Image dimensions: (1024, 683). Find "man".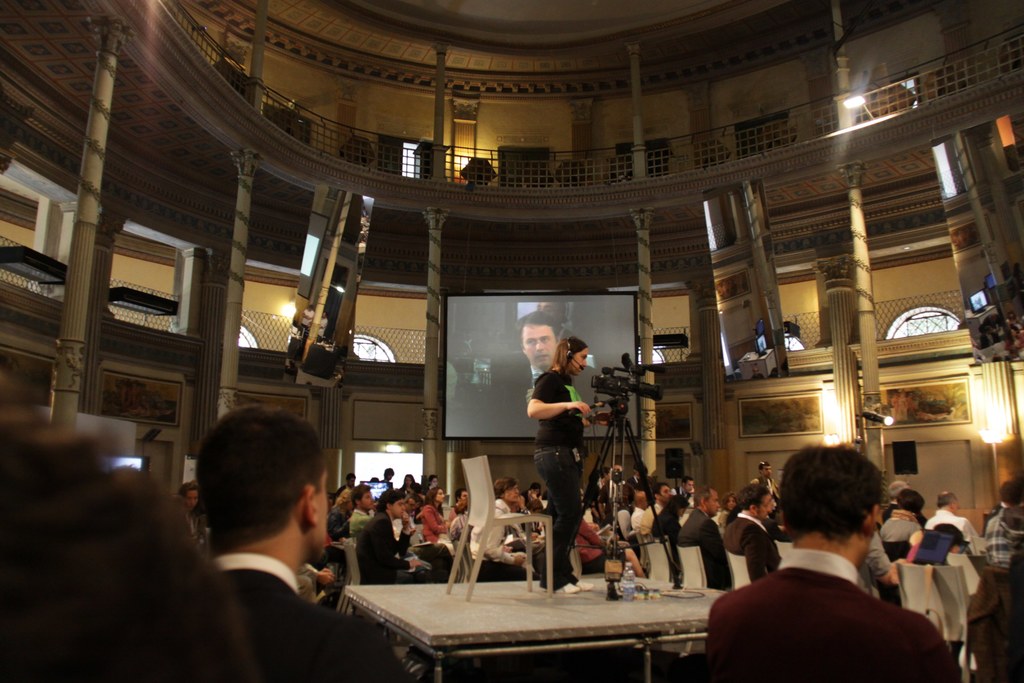
[382, 496, 461, 585].
